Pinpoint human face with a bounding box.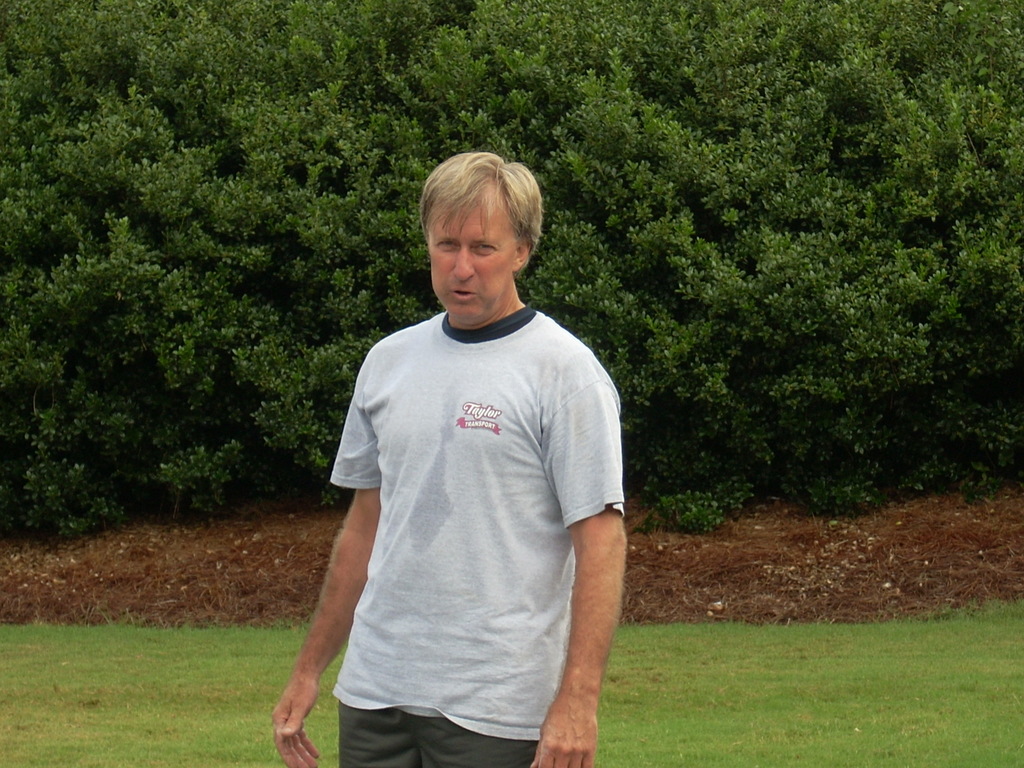
[left=427, top=189, right=515, bottom=323].
